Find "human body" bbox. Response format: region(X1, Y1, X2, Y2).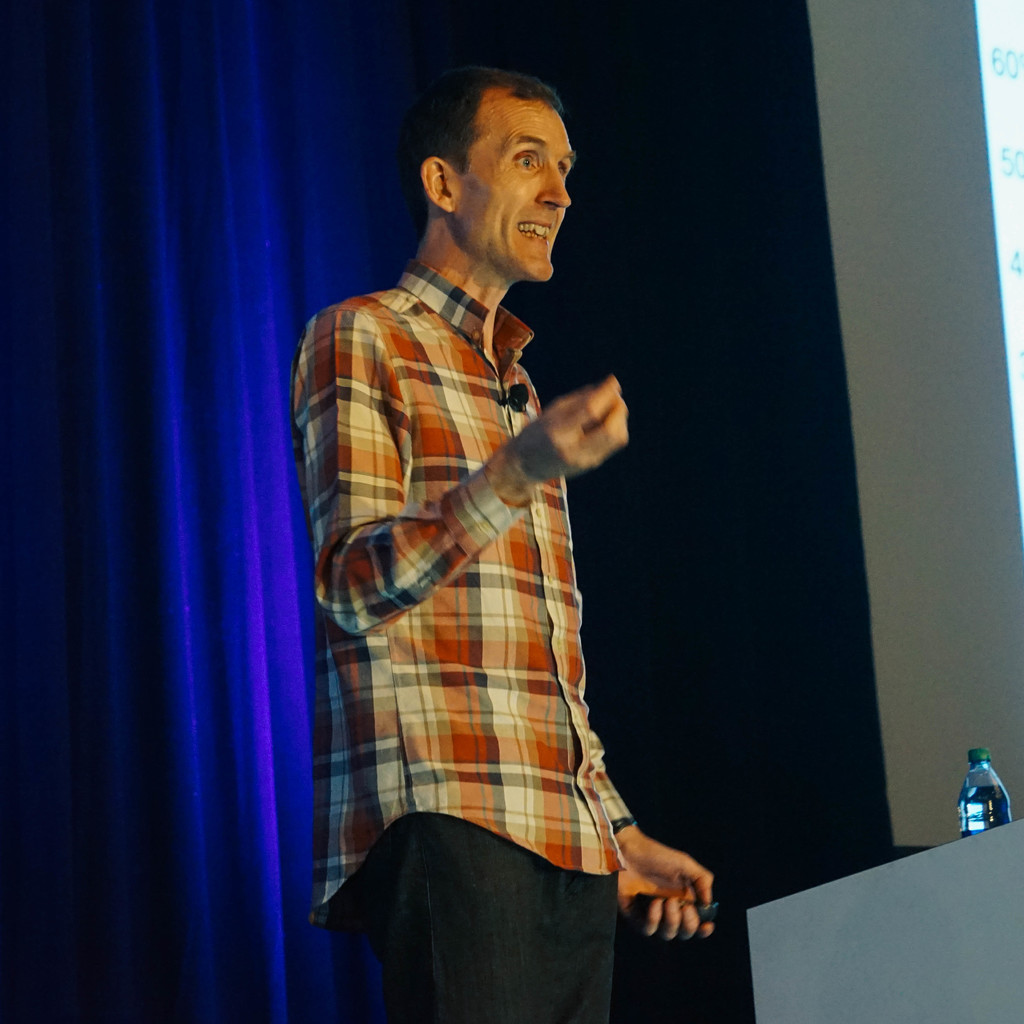
region(275, 5, 665, 1022).
